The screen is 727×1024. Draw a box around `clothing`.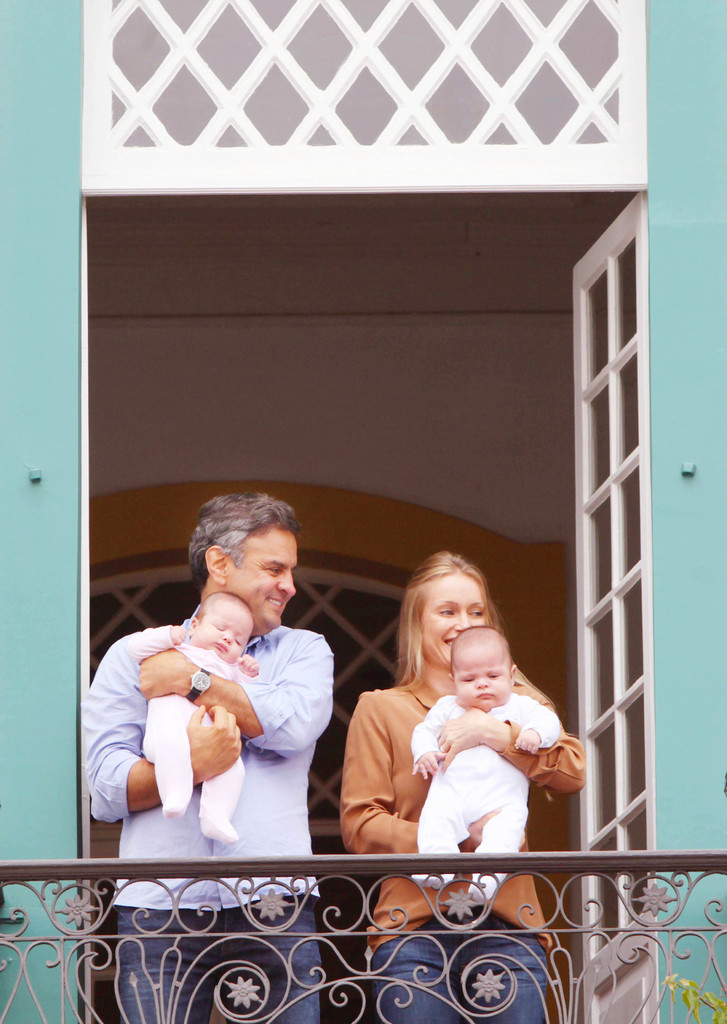
box=[145, 655, 236, 840].
